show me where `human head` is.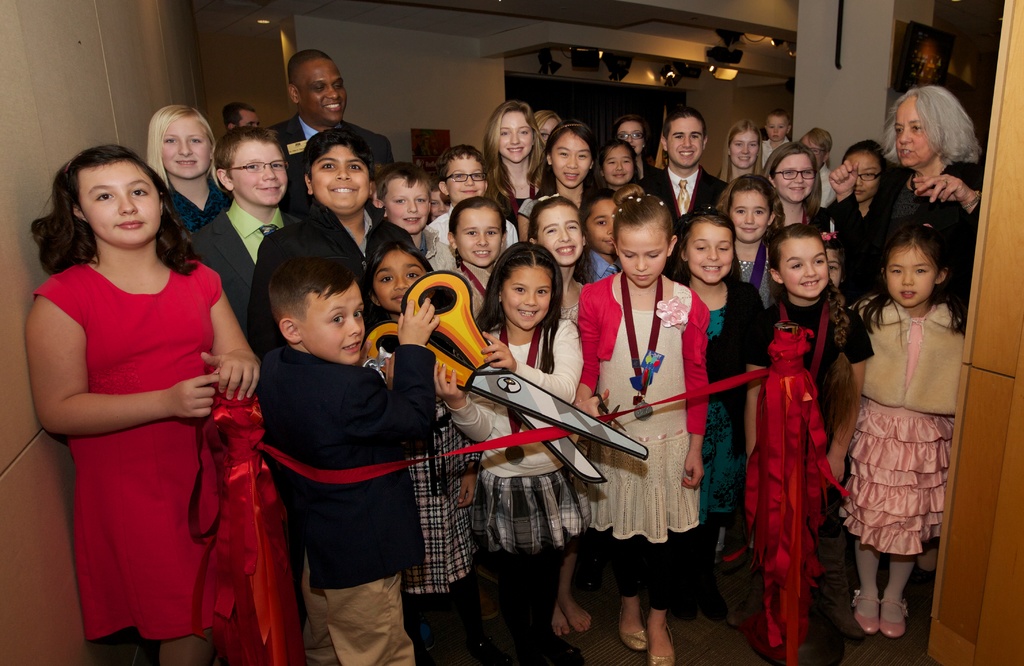
`human head` is at region(880, 86, 975, 170).
